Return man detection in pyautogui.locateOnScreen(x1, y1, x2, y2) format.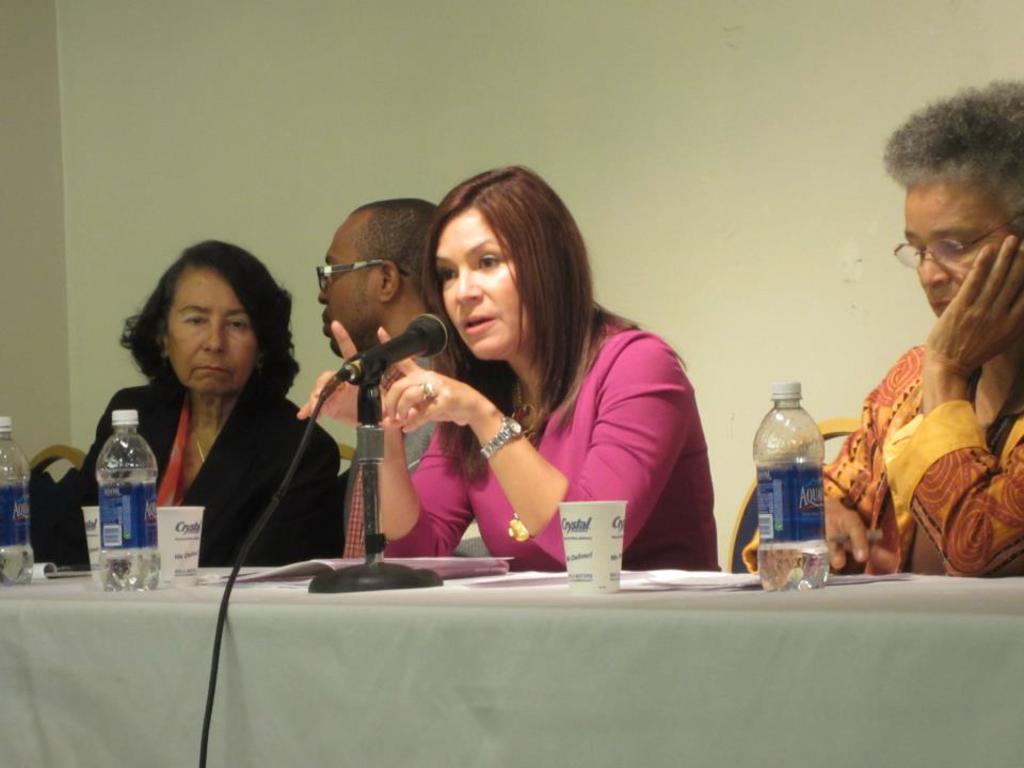
pyautogui.locateOnScreen(239, 171, 444, 607).
